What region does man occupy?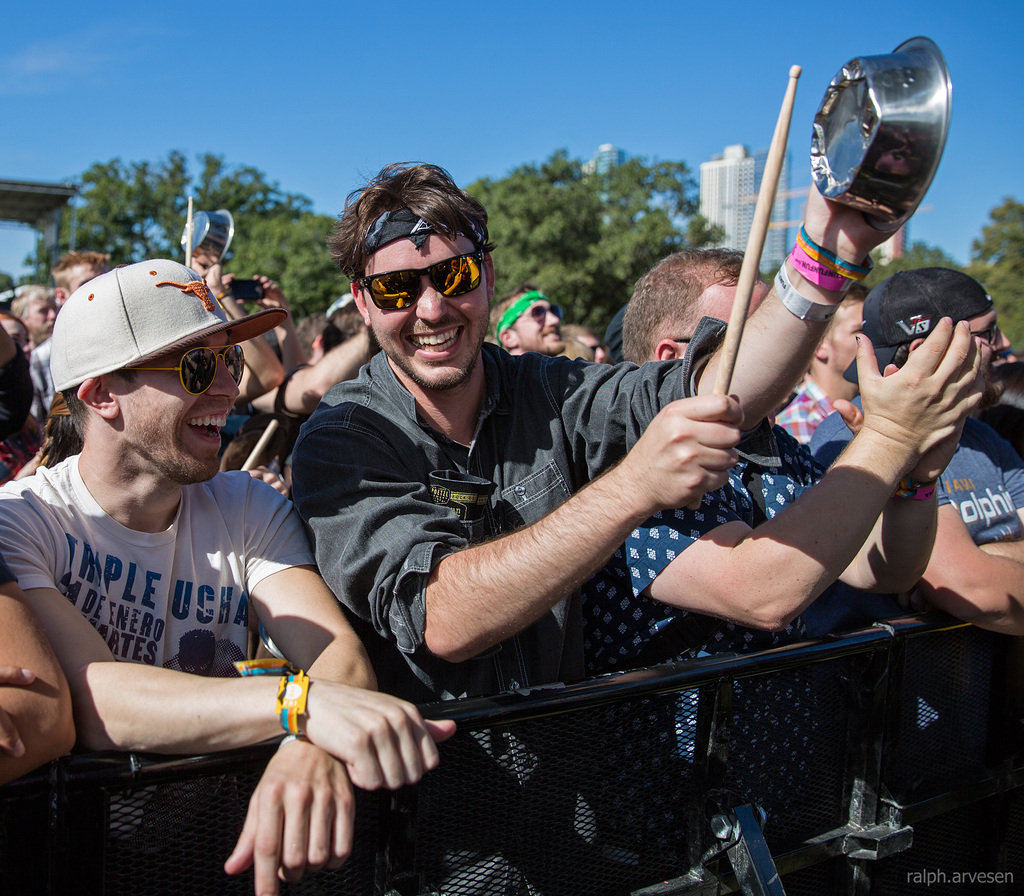
<box>562,242,995,895</box>.
